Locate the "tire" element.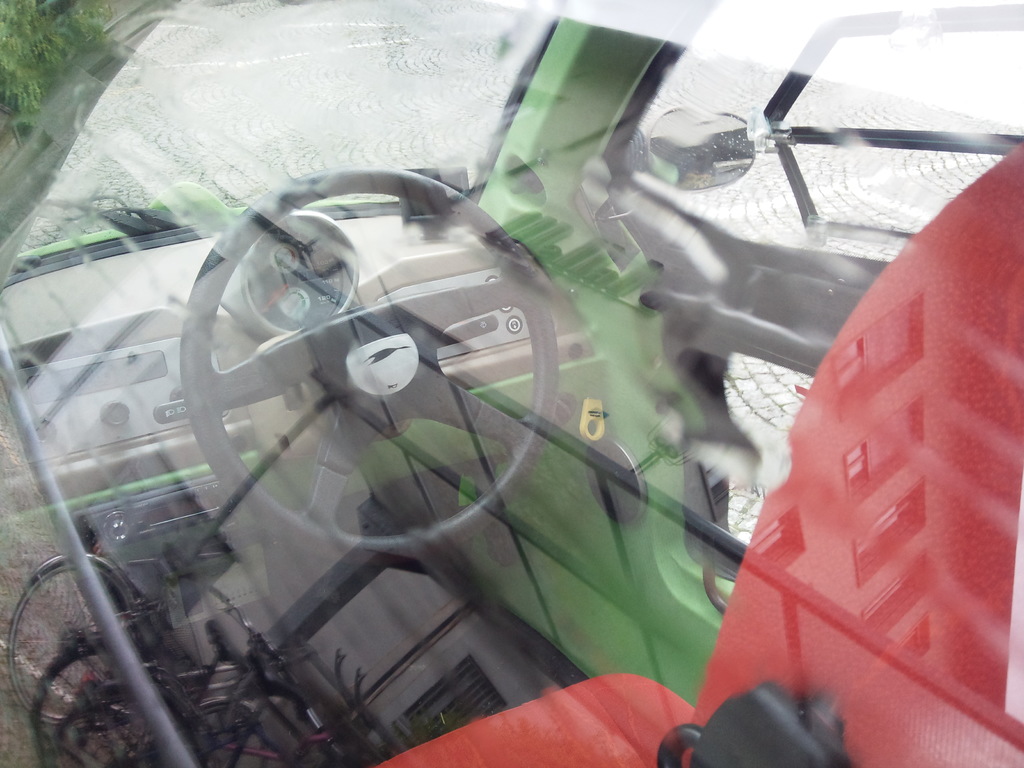
Element bbox: (left=60, top=678, right=200, bottom=767).
